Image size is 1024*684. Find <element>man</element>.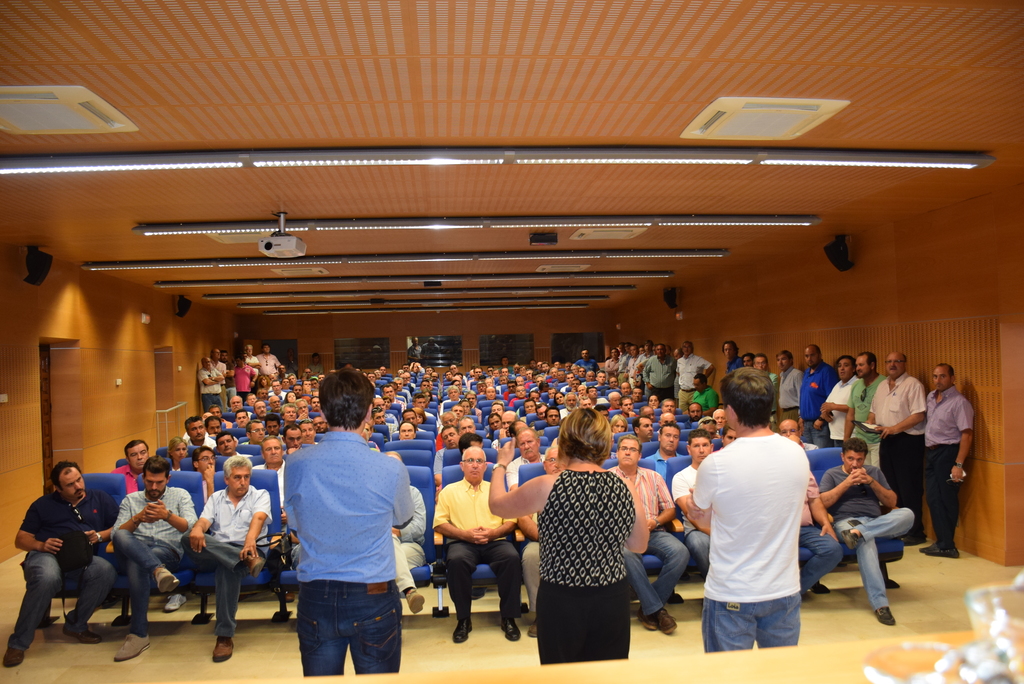
[x1=673, y1=428, x2=714, y2=575].
